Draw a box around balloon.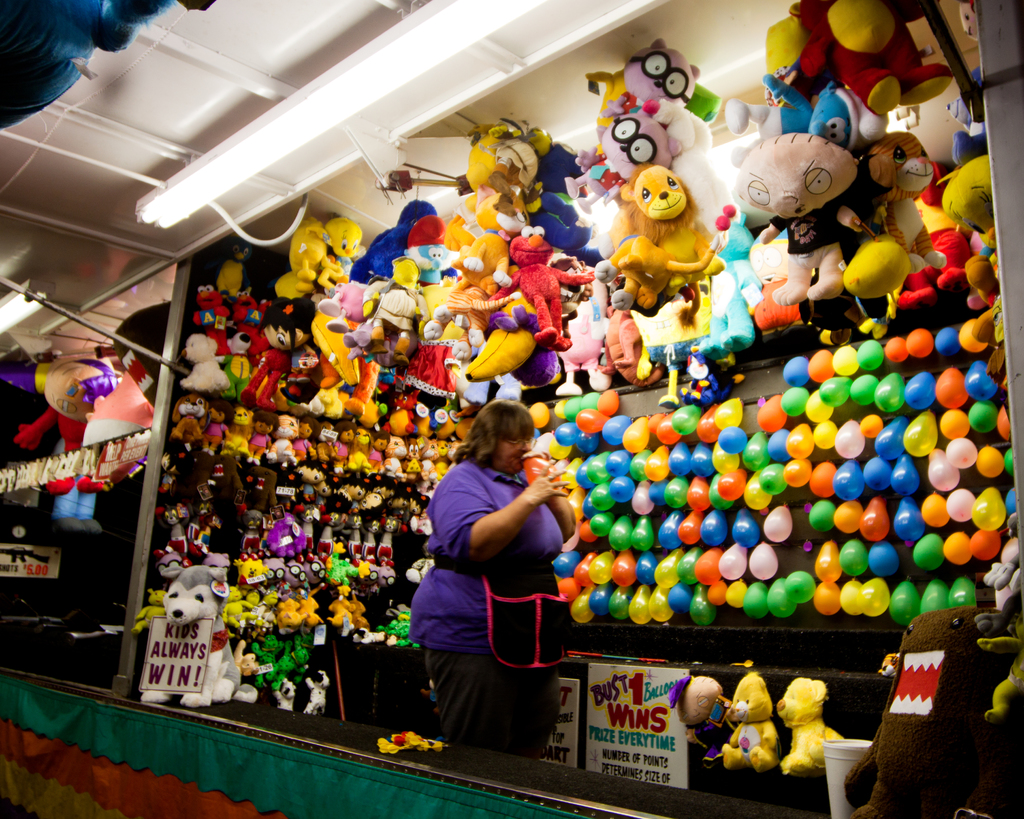
Rect(1005, 488, 1021, 516).
